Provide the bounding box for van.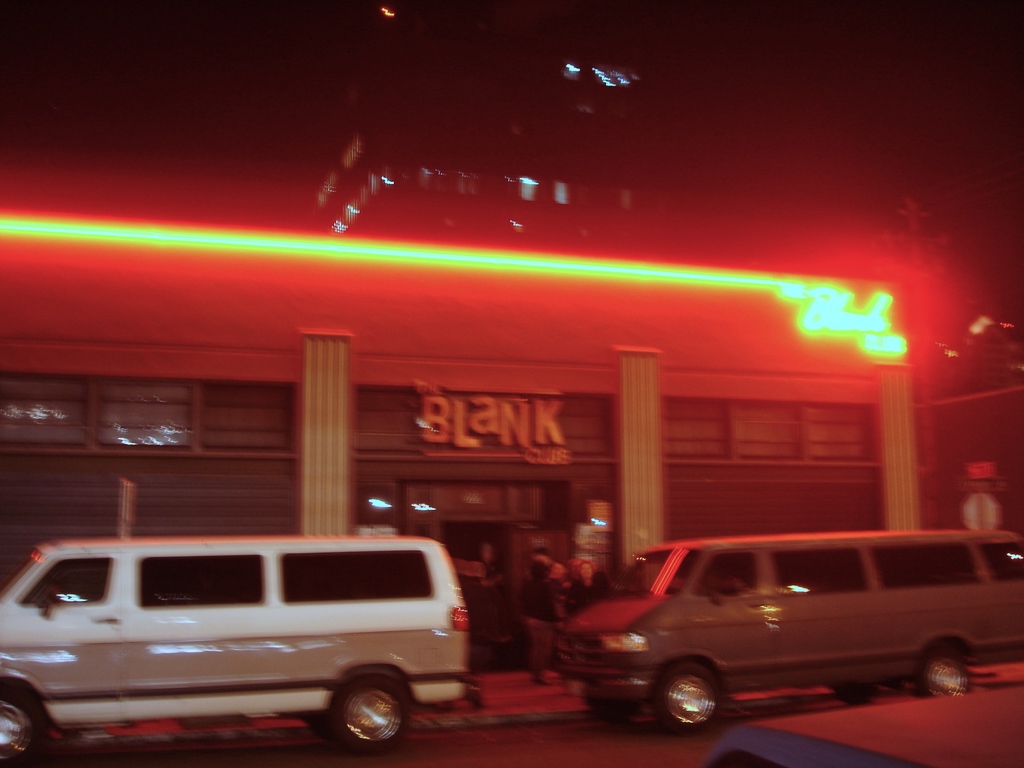
(0,534,485,767).
